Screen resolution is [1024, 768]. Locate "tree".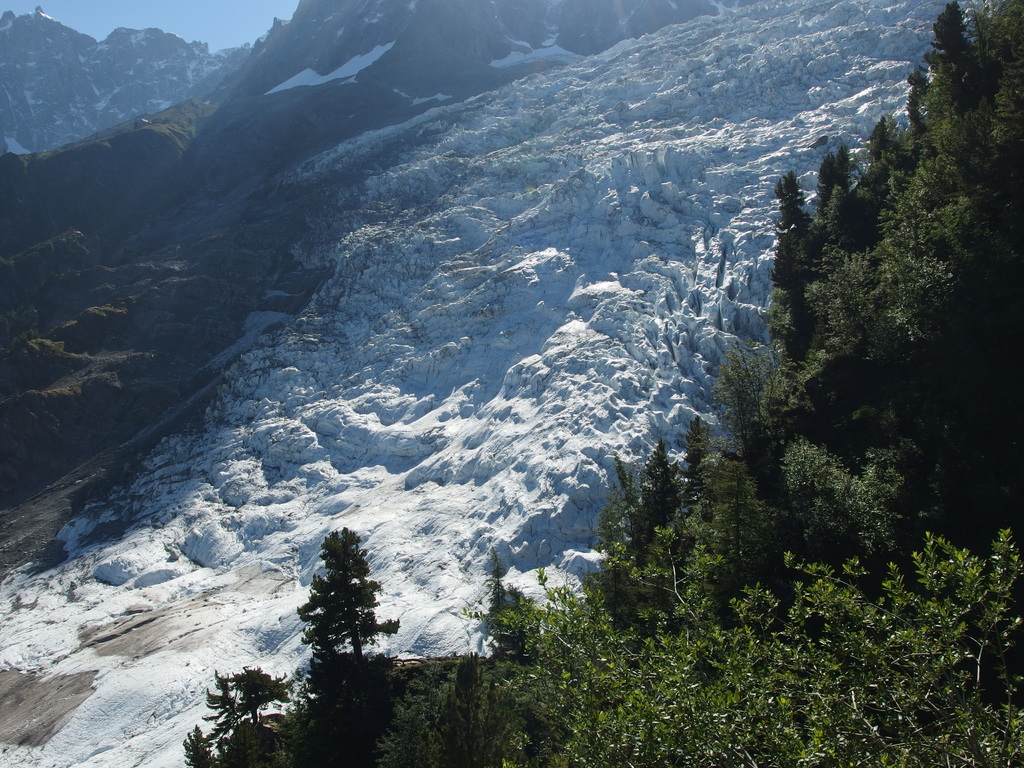
186/724/218/767.
